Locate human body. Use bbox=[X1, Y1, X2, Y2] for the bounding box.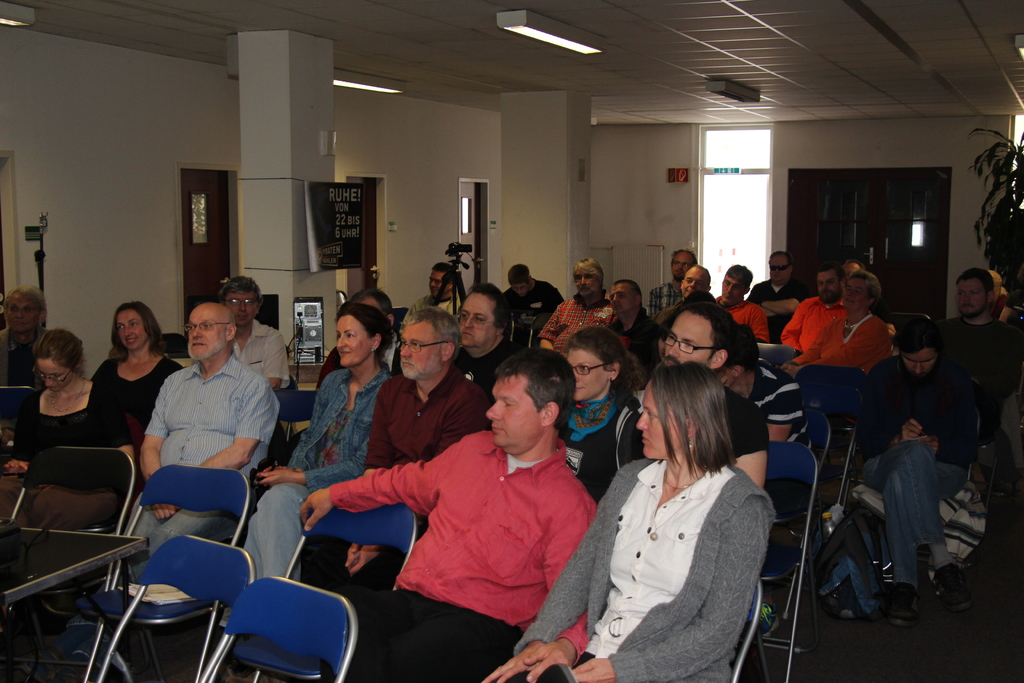
bbox=[650, 284, 684, 317].
